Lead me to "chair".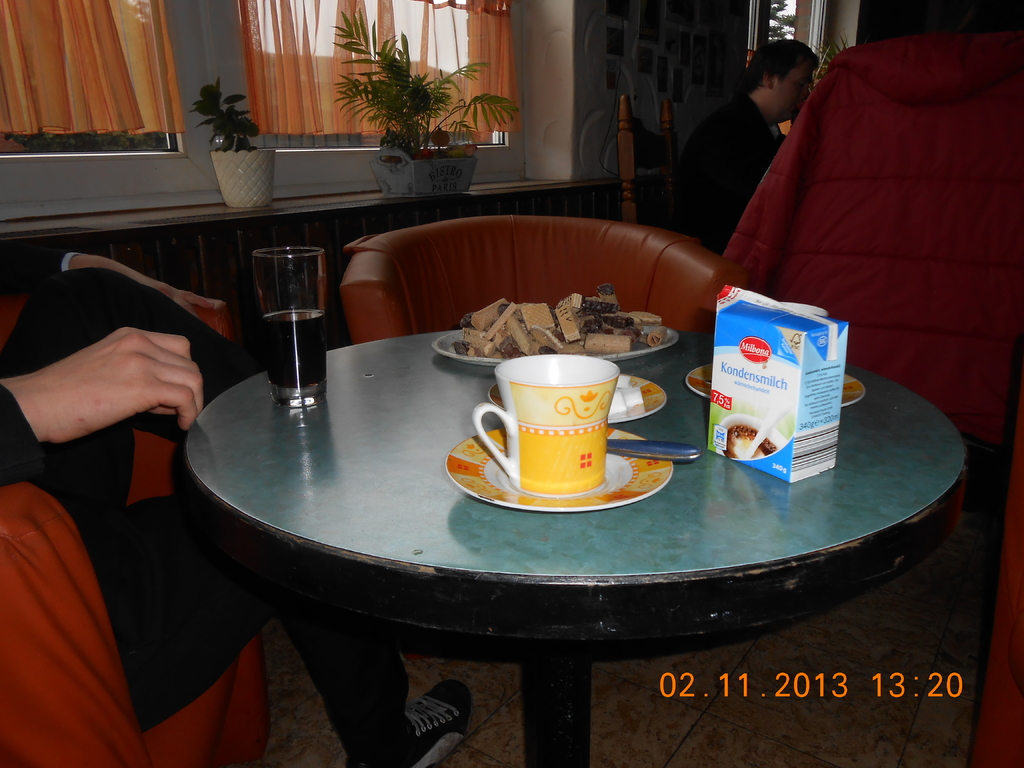
Lead to detection(0, 304, 272, 767).
